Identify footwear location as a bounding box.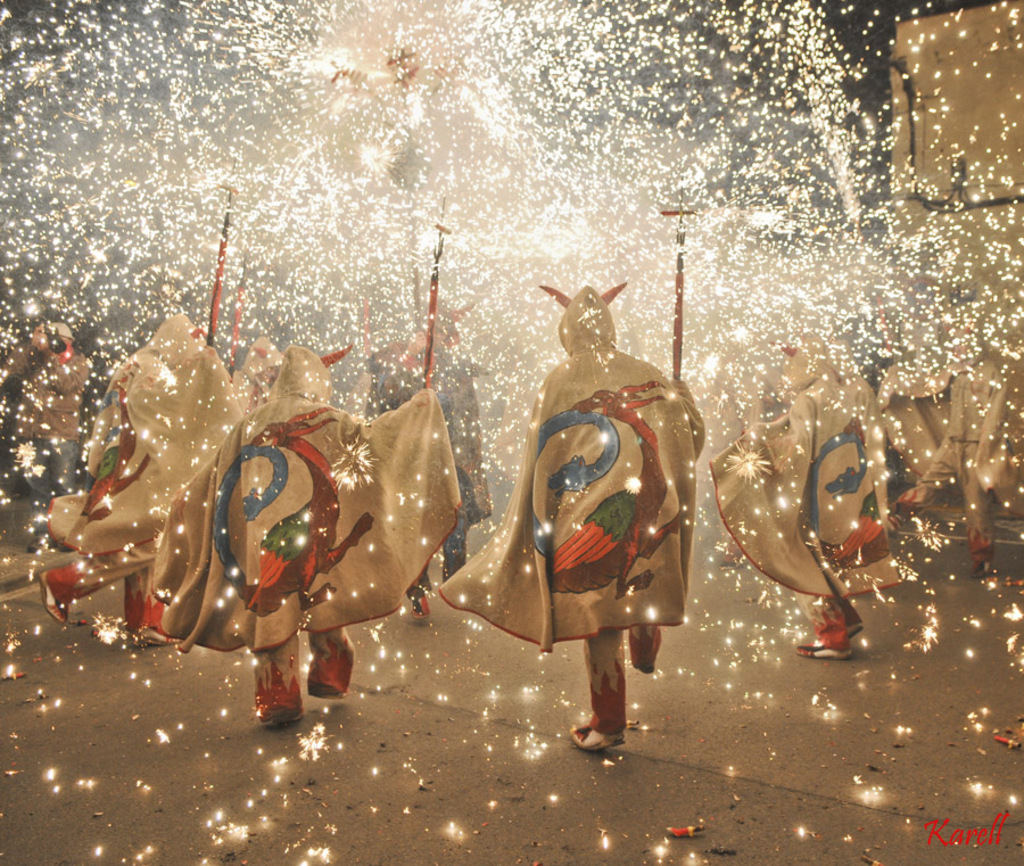
[123, 629, 181, 645].
